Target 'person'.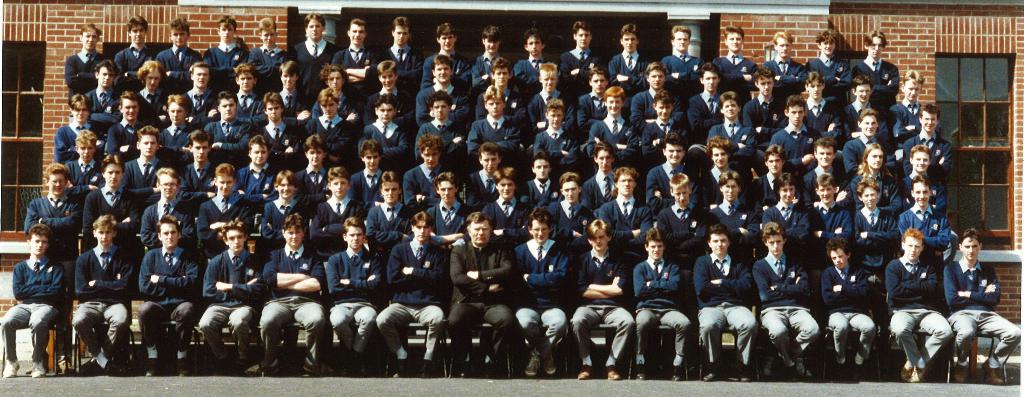
Target region: (580, 67, 627, 118).
